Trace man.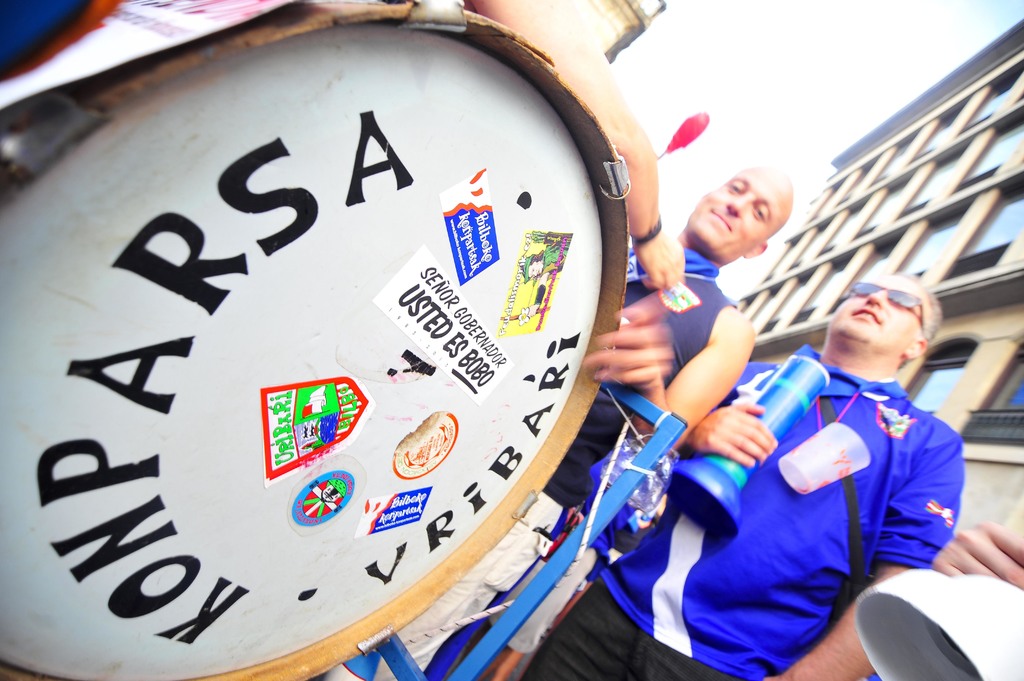
Traced to l=447, t=164, r=775, b=661.
